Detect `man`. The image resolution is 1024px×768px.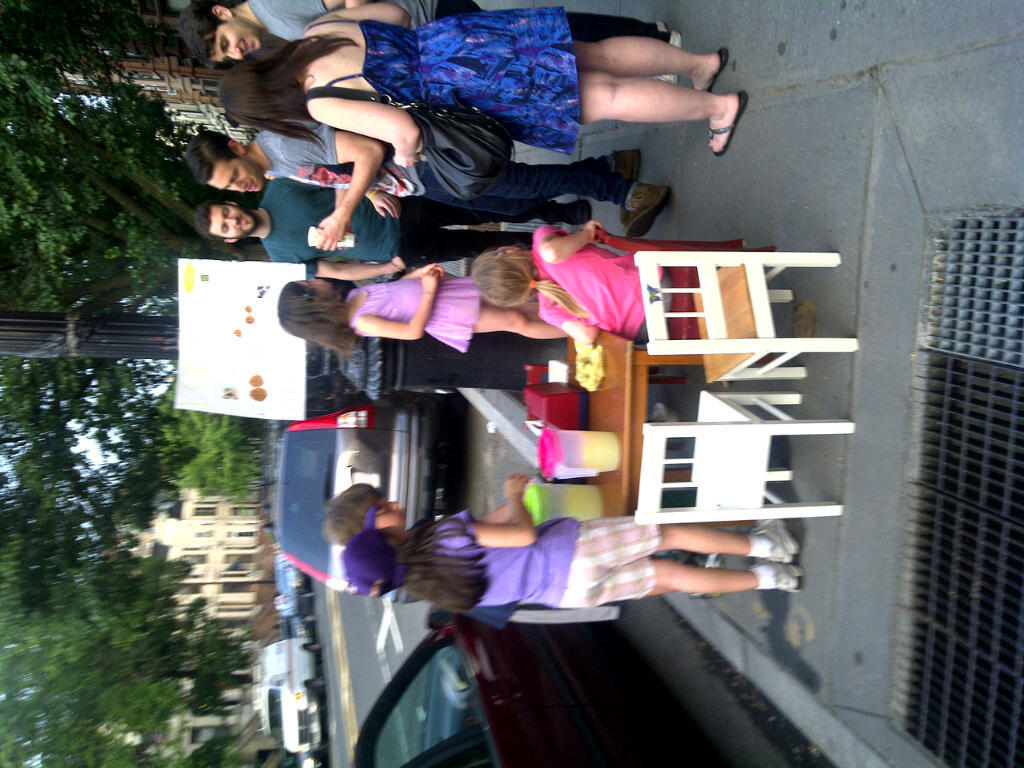
[x1=173, y1=0, x2=679, y2=86].
